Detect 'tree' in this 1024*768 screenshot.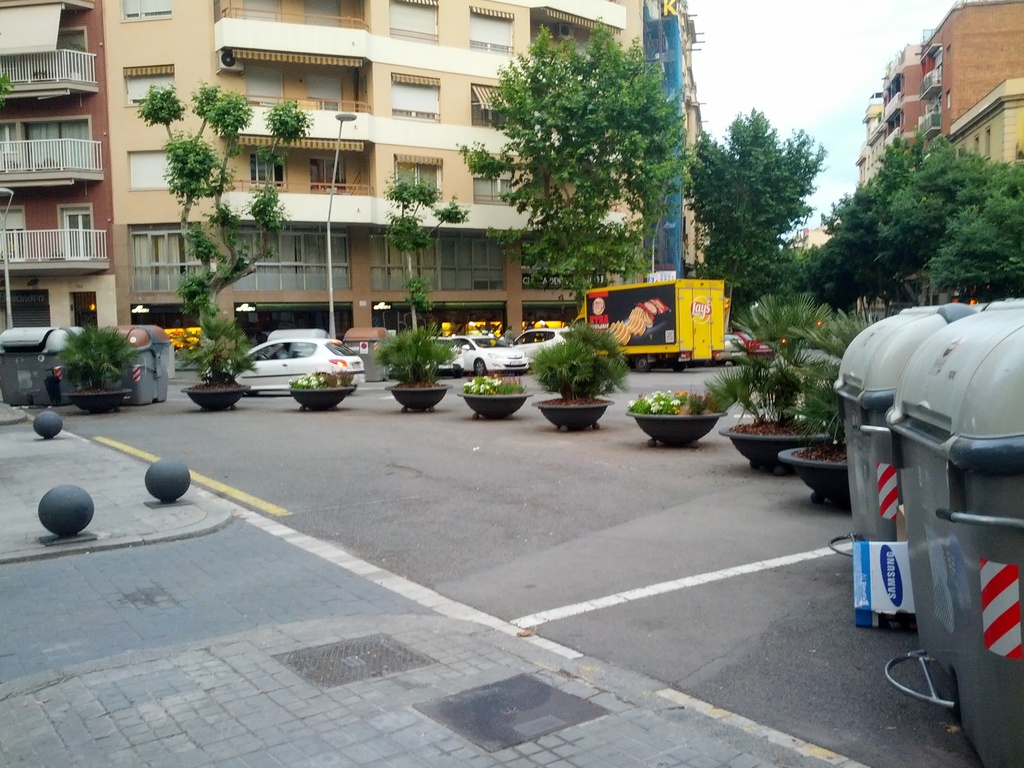
Detection: [left=382, top=166, right=473, bottom=325].
